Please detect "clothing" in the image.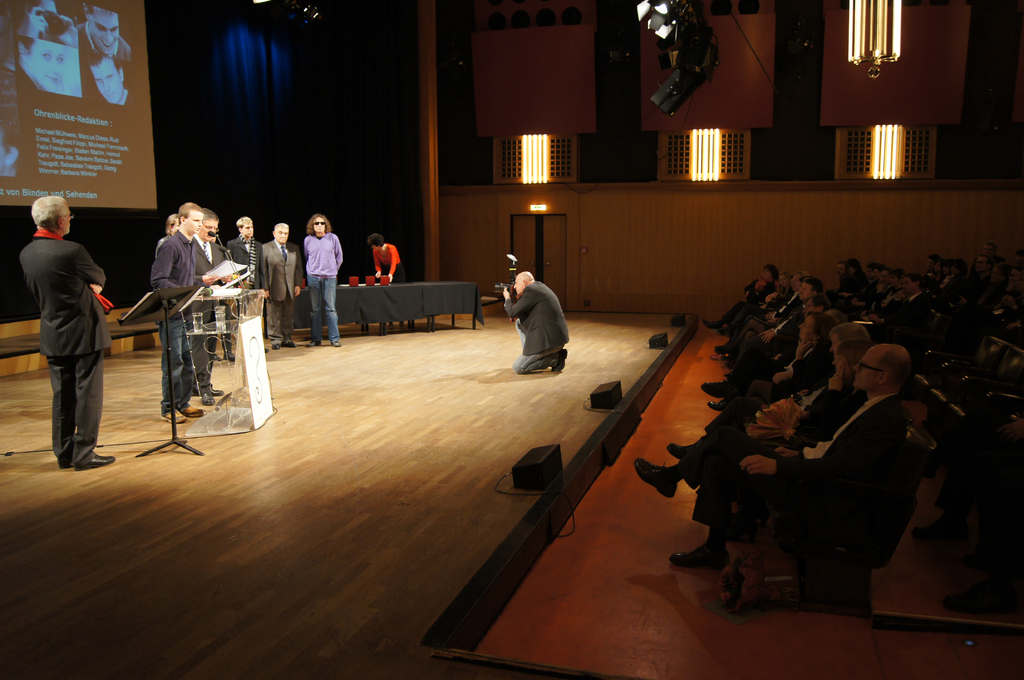
[15,182,112,450].
